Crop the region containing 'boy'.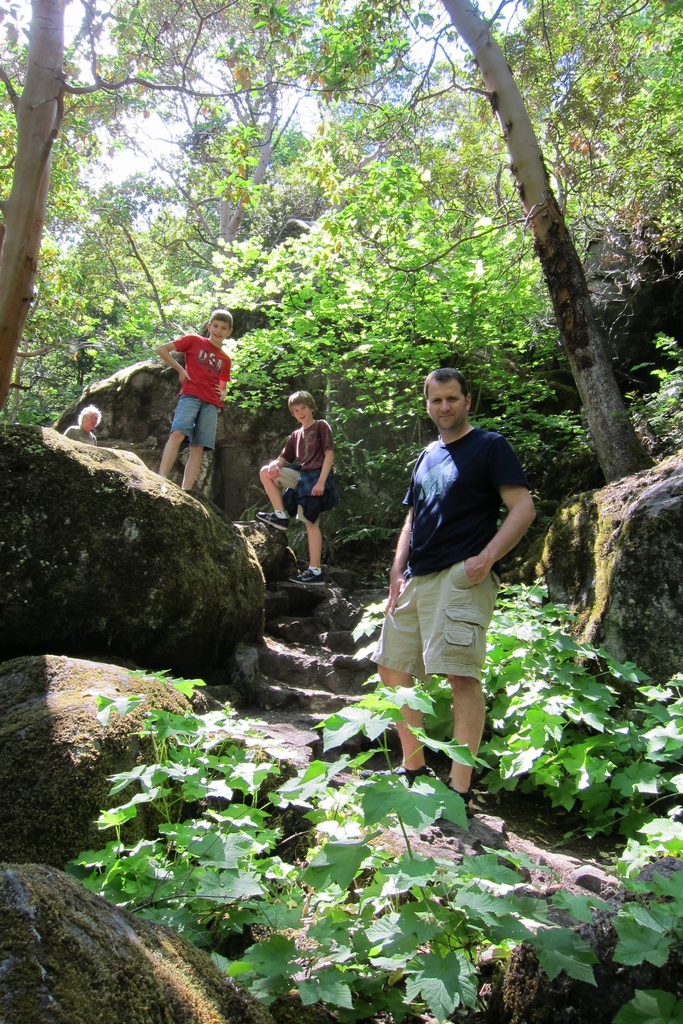
Crop region: rect(376, 370, 534, 821).
